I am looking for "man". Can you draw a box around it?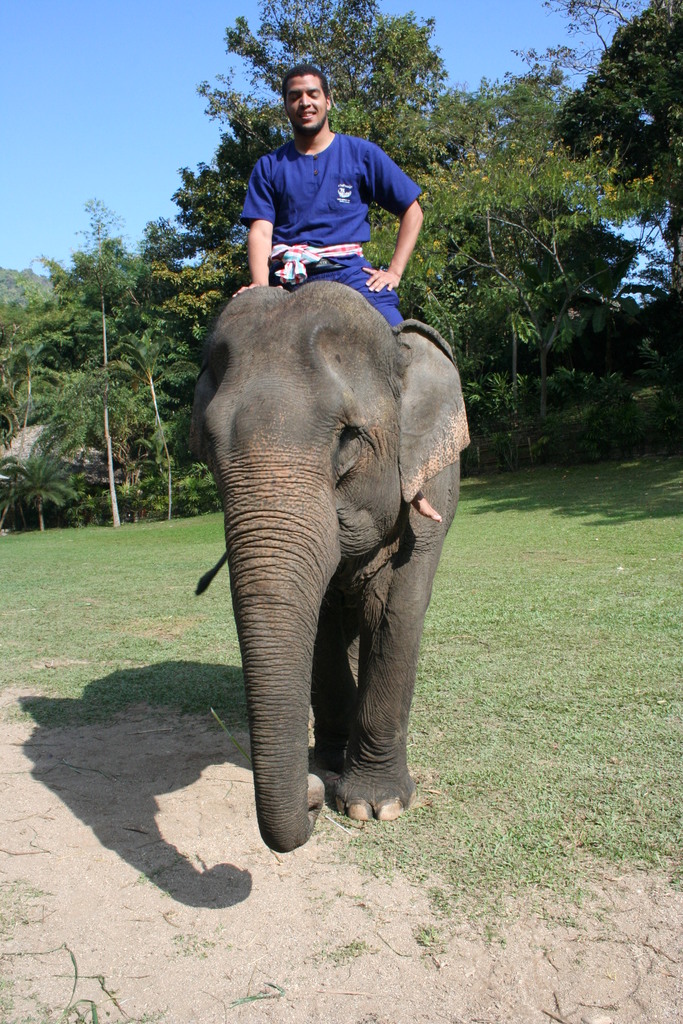
Sure, the bounding box is (x1=216, y1=75, x2=452, y2=305).
